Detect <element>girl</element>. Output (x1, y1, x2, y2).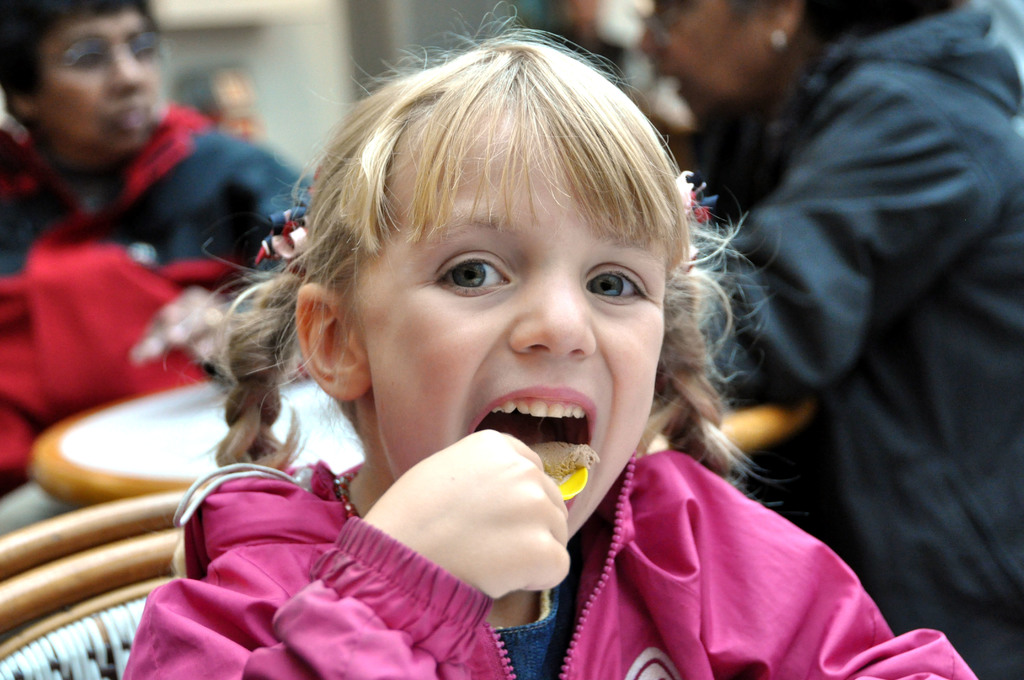
(126, 10, 977, 679).
